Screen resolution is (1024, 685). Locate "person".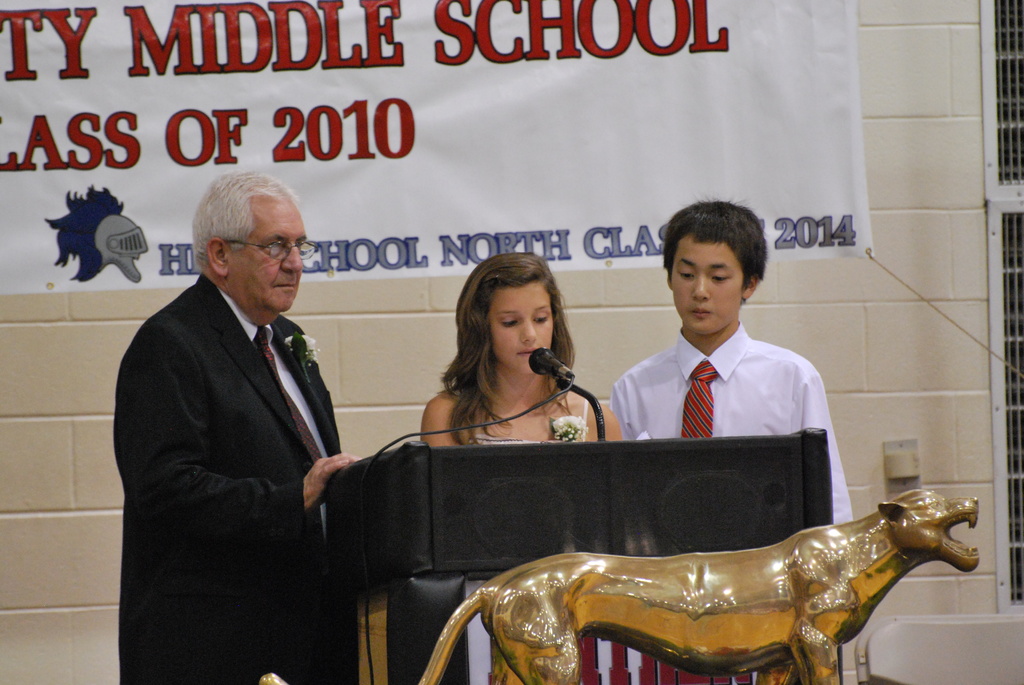
(left=414, top=247, right=618, bottom=679).
